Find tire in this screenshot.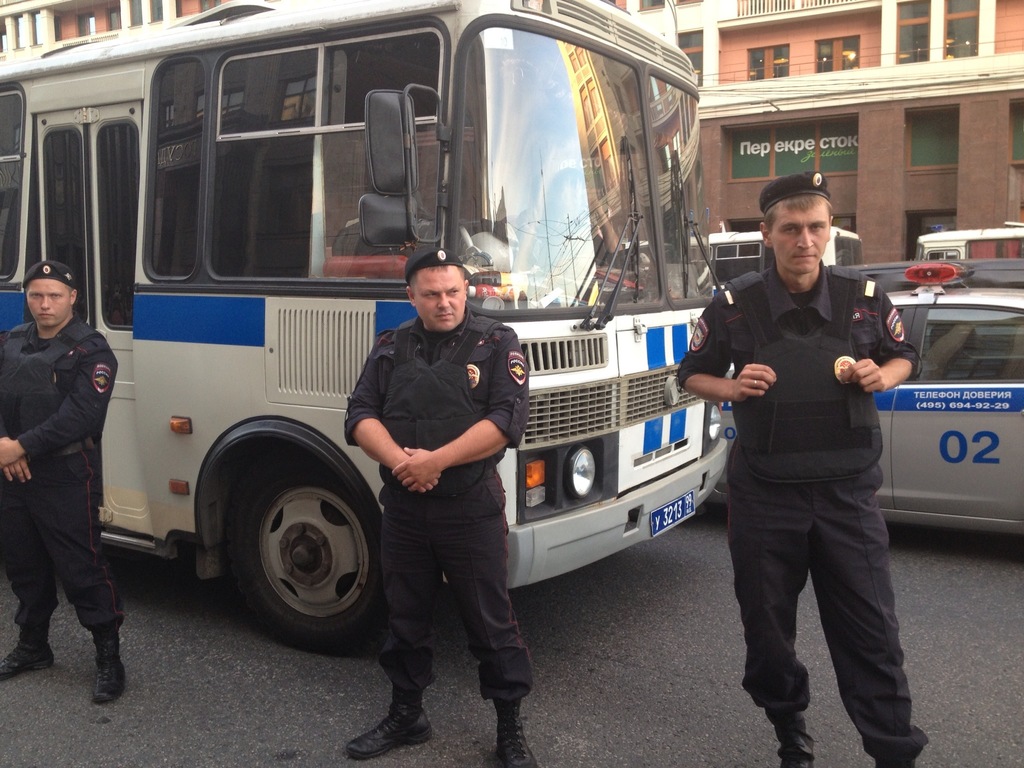
The bounding box for tire is 225/461/370/652.
